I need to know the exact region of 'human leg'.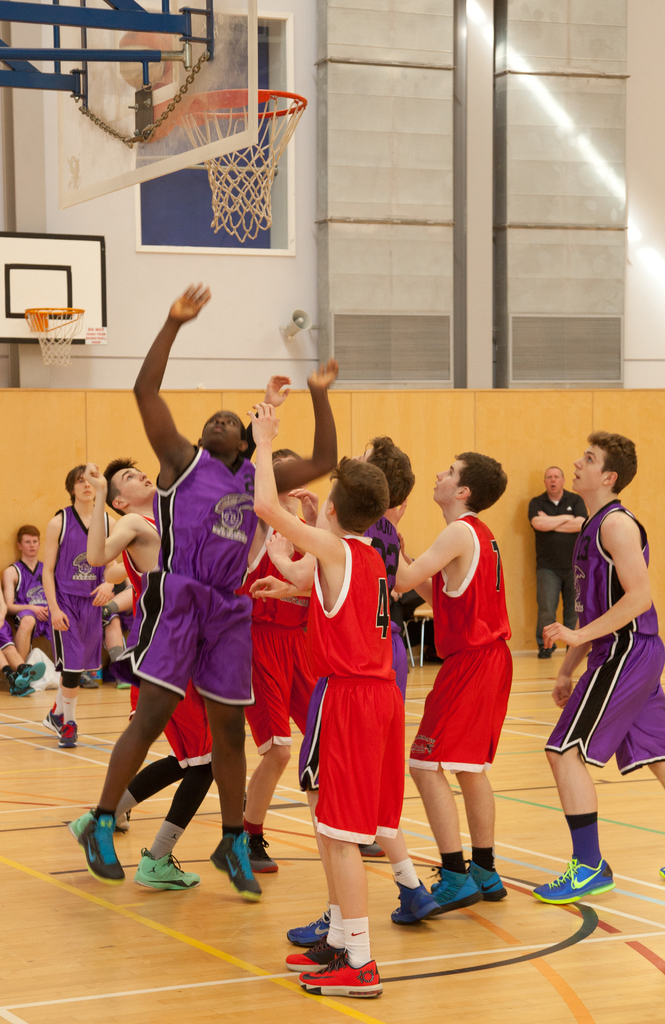
Region: <region>19, 612, 38, 660</region>.
